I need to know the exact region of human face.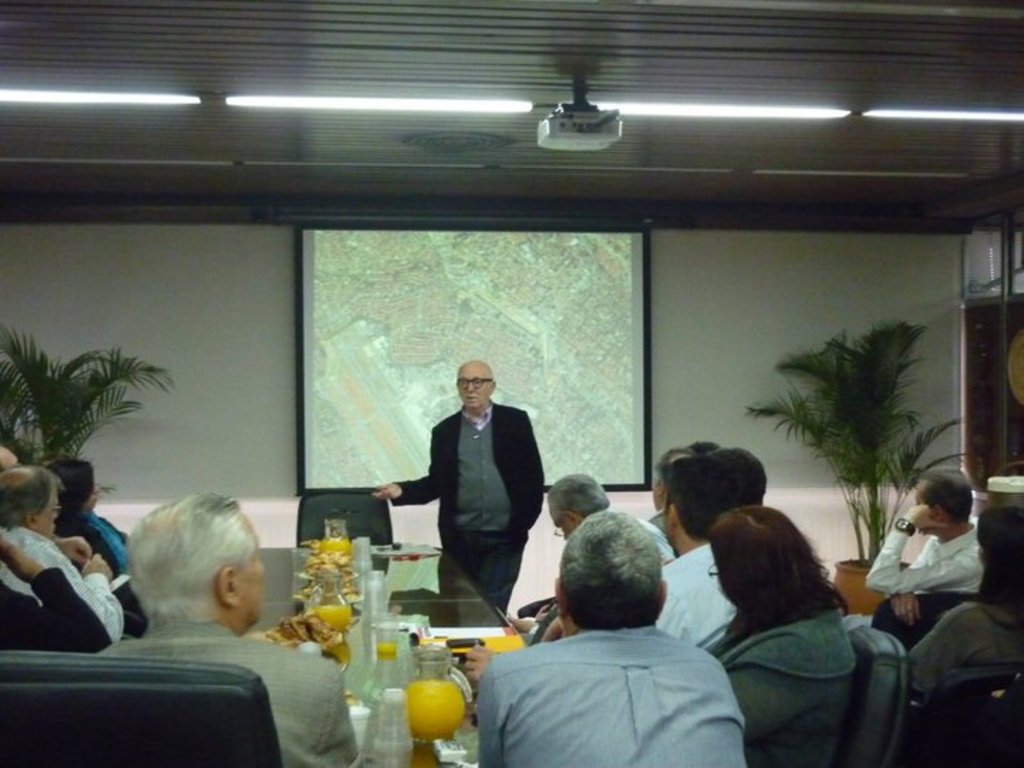
Region: select_region(239, 540, 266, 613).
